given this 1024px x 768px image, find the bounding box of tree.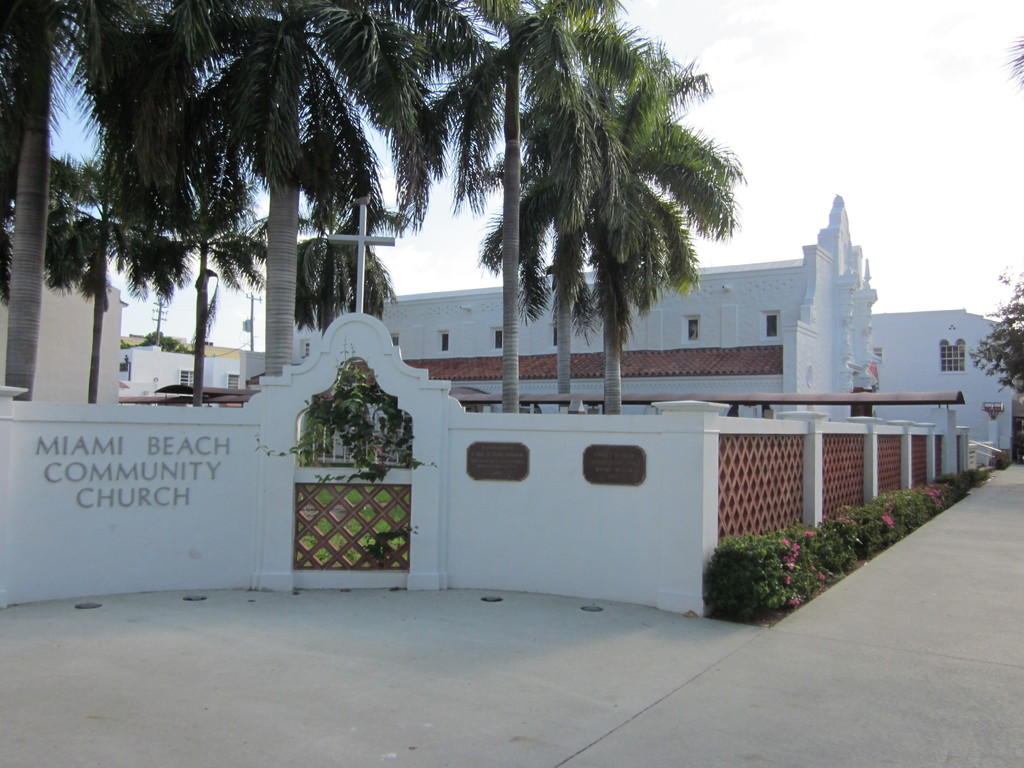
l=0, t=0, r=474, b=386.
